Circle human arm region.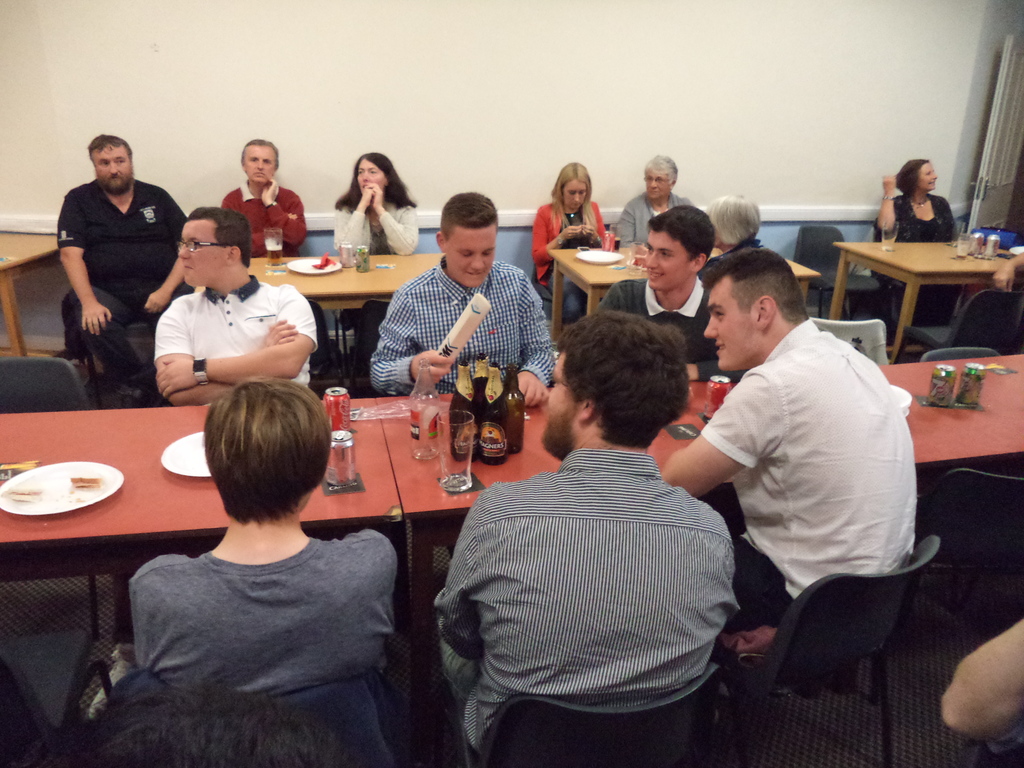
Region: bbox=(255, 175, 314, 257).
